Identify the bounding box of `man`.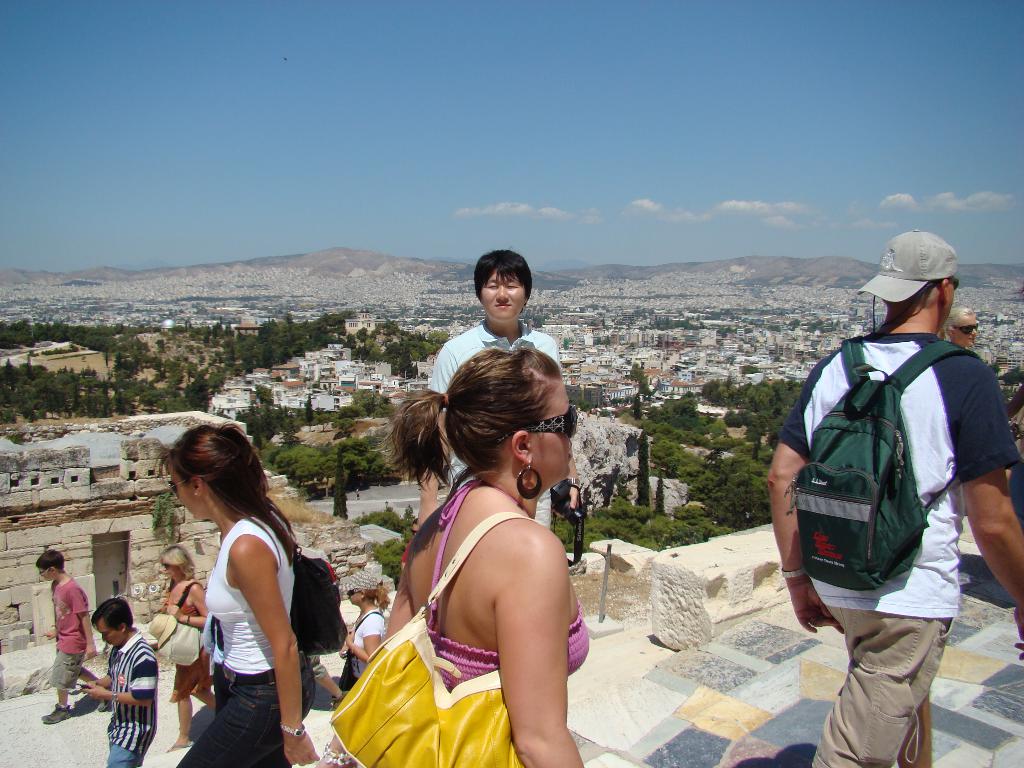
bbox(415, 236, 566, 548).
